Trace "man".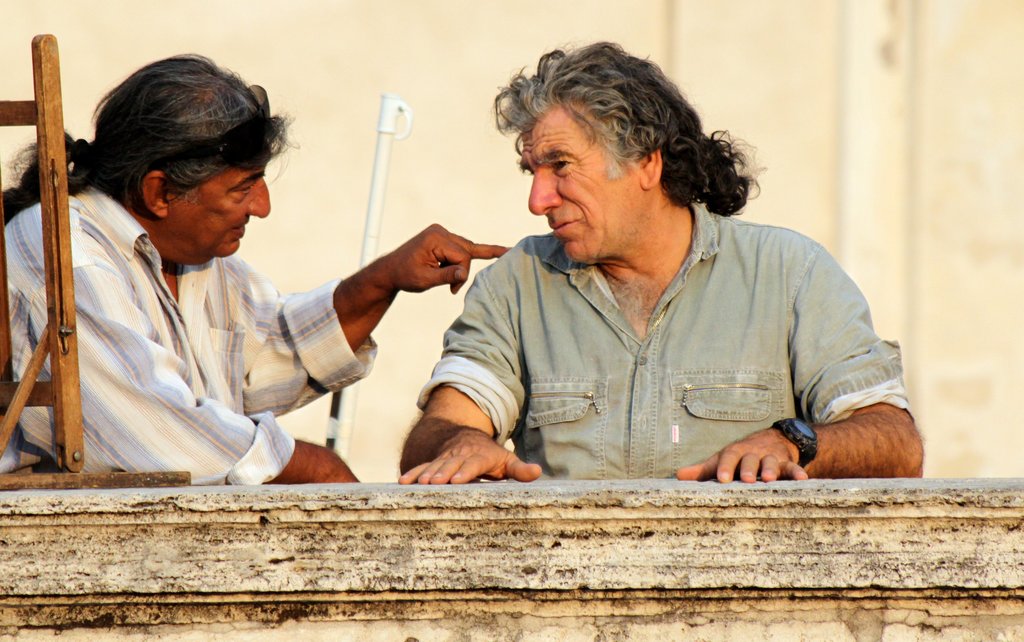
Traced to x1=393, y1=29, x2=934, y2=485.
